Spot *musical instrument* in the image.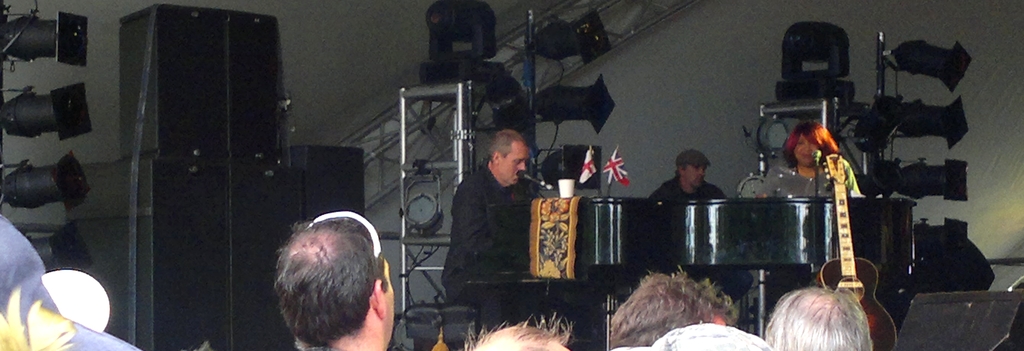
*musical instrument* found at box(522, 195, 921, 282).
